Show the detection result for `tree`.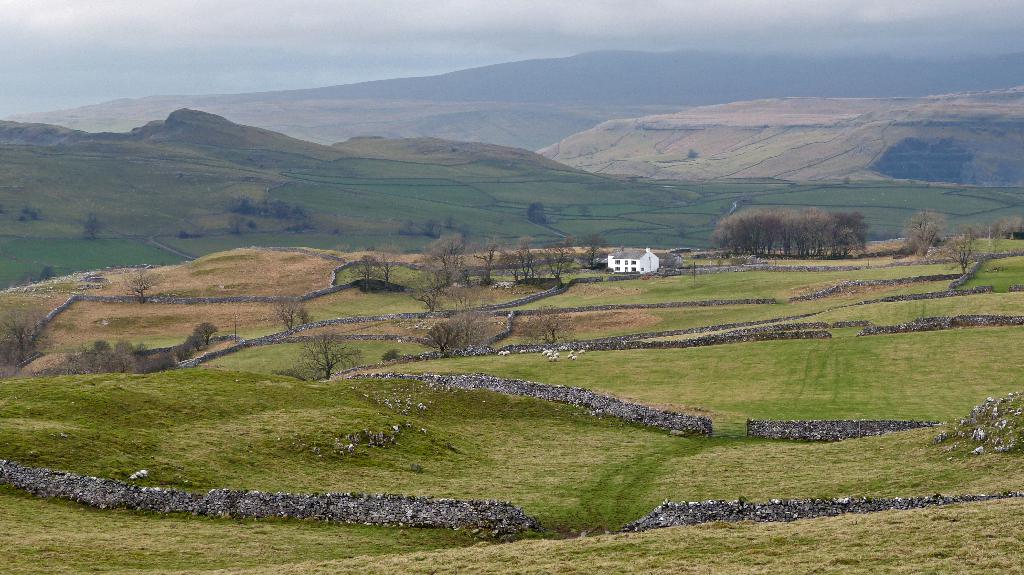
823/208/868/265.
